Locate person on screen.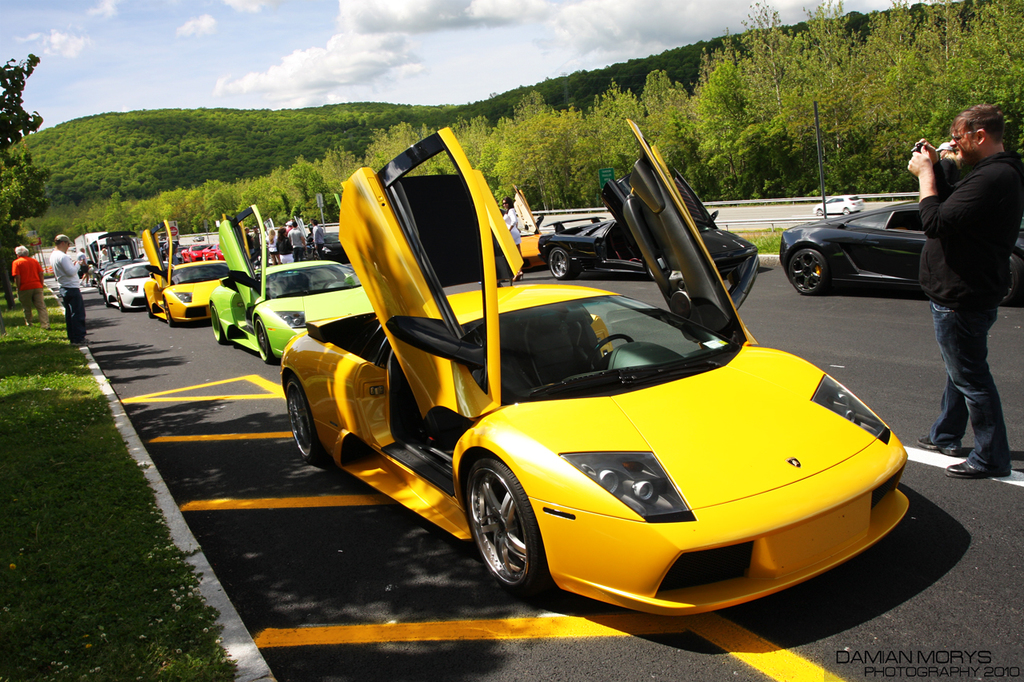
On screen at <box>10,245,59,324</box>.
